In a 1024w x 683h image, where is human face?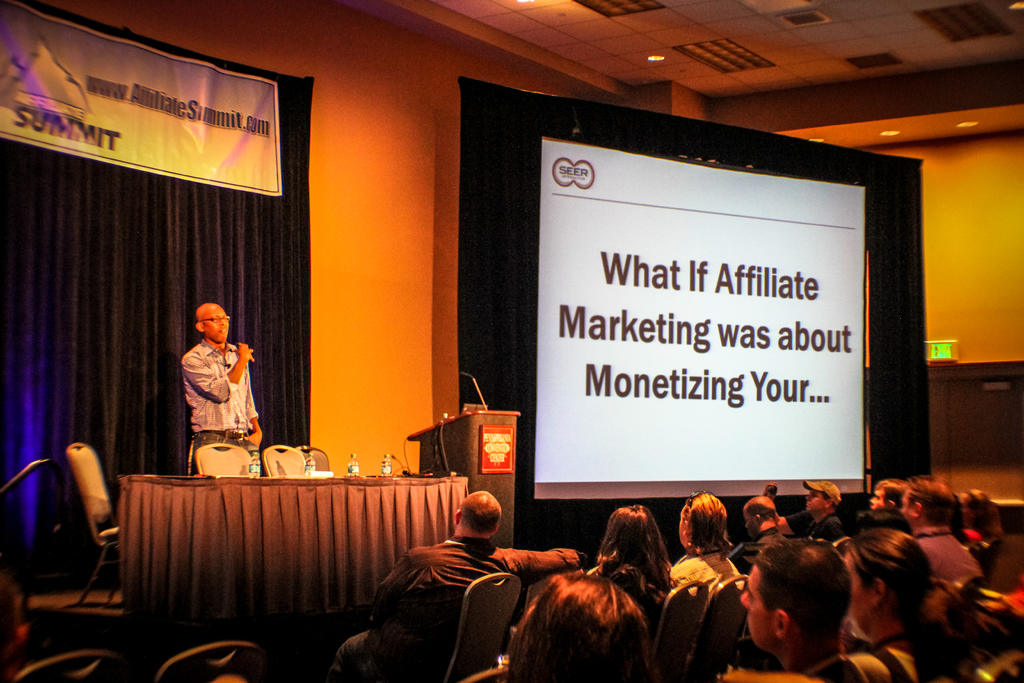
bbox=(738, 562, 775, 648).
